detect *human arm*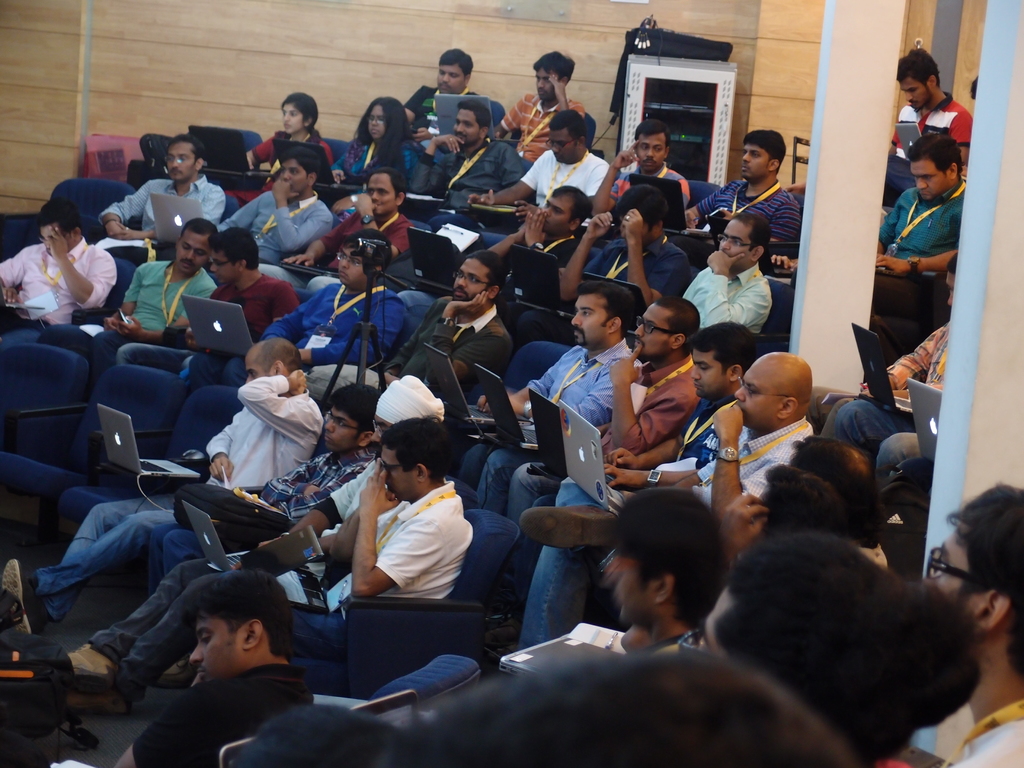
(486,211,531,259)
